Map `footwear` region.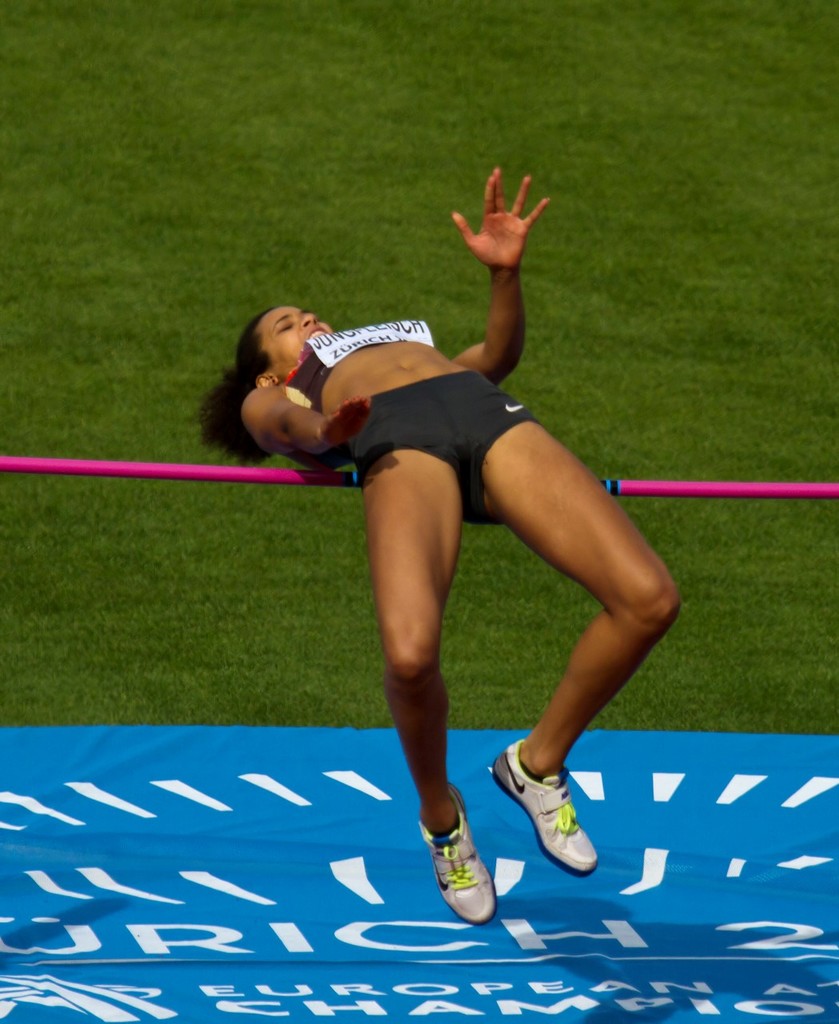
Mapped to Rect(498, 746, 604, 871).
